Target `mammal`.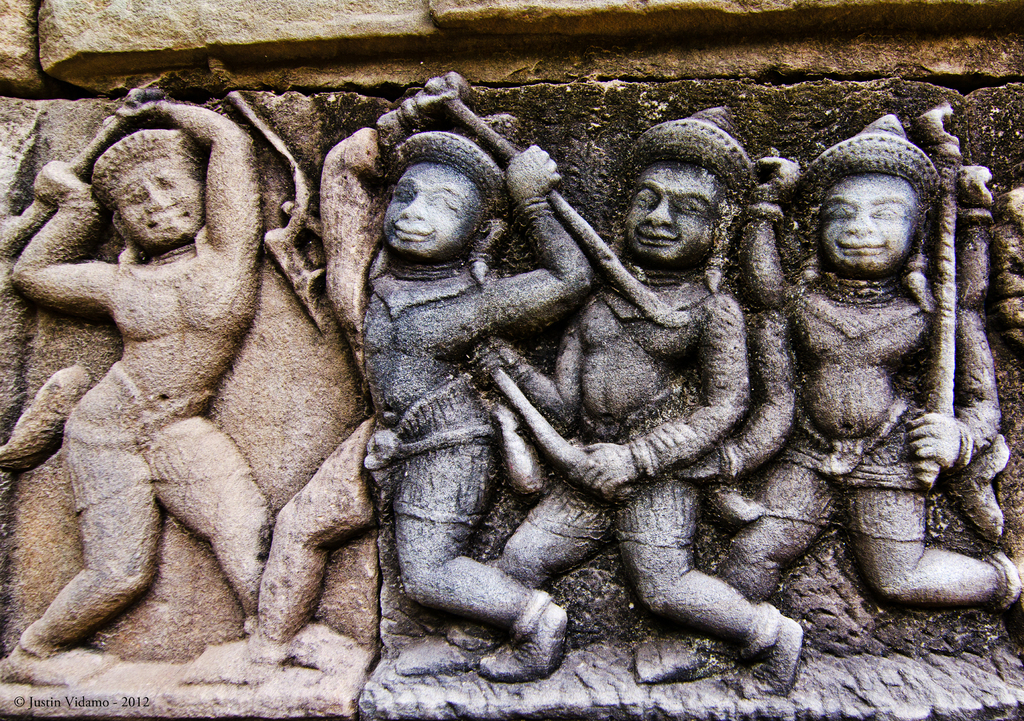
Target region: box=[637, 103, 1023, 670].
